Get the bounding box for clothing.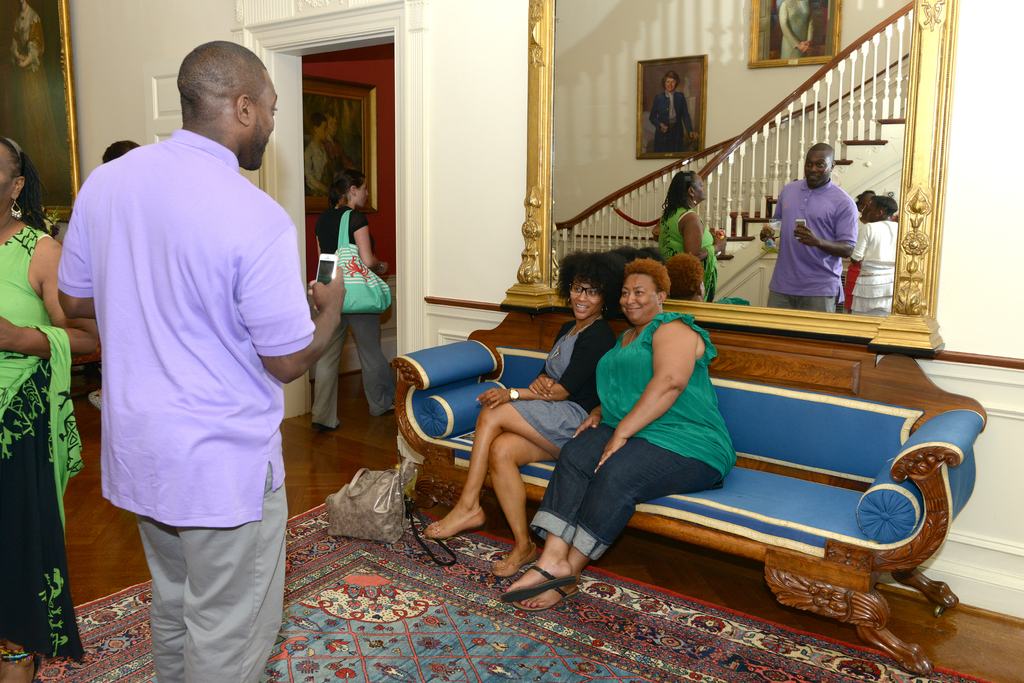
(left=847, top=204, right=900, bottom=314).
